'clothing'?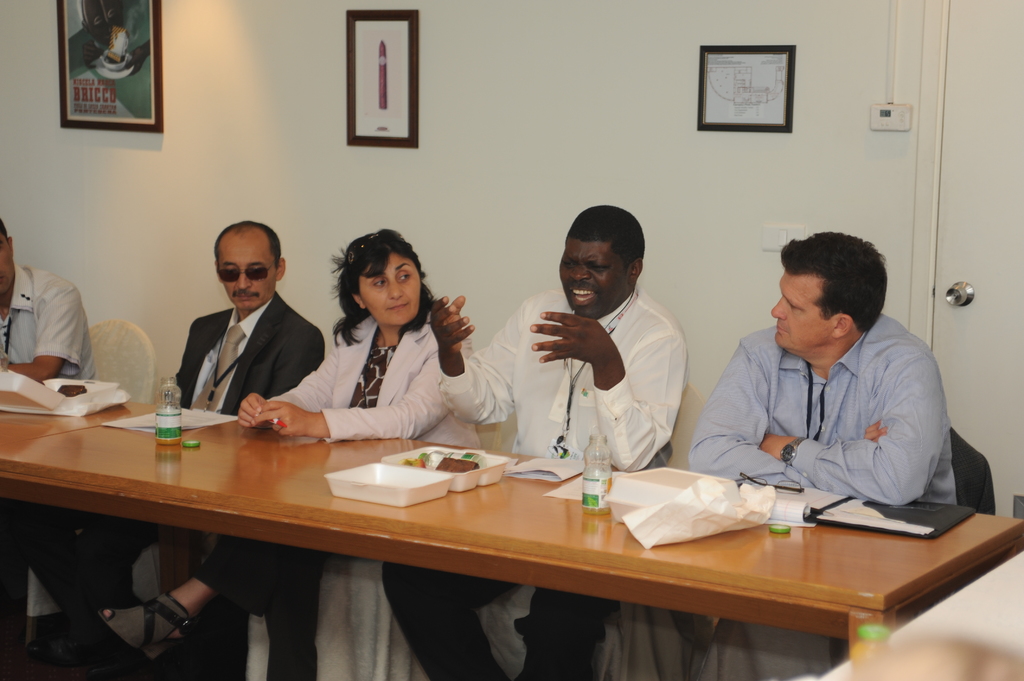
(x1=439, y1=283, x2=687, y2=680)
